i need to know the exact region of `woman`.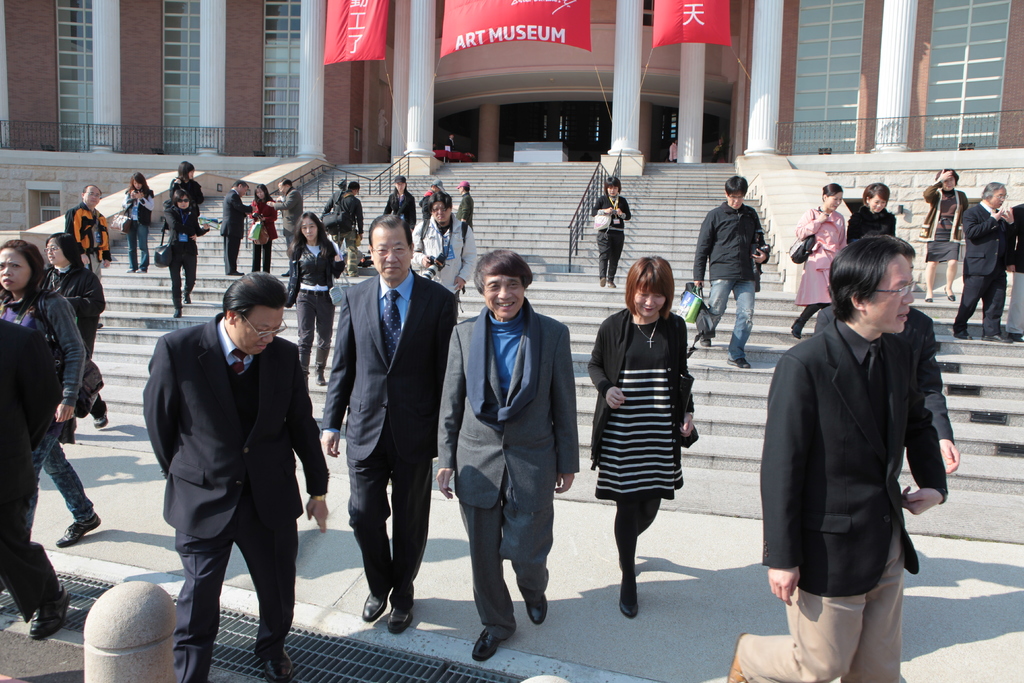
Region: x1=249 y1=183 x2=276 y2=274.
